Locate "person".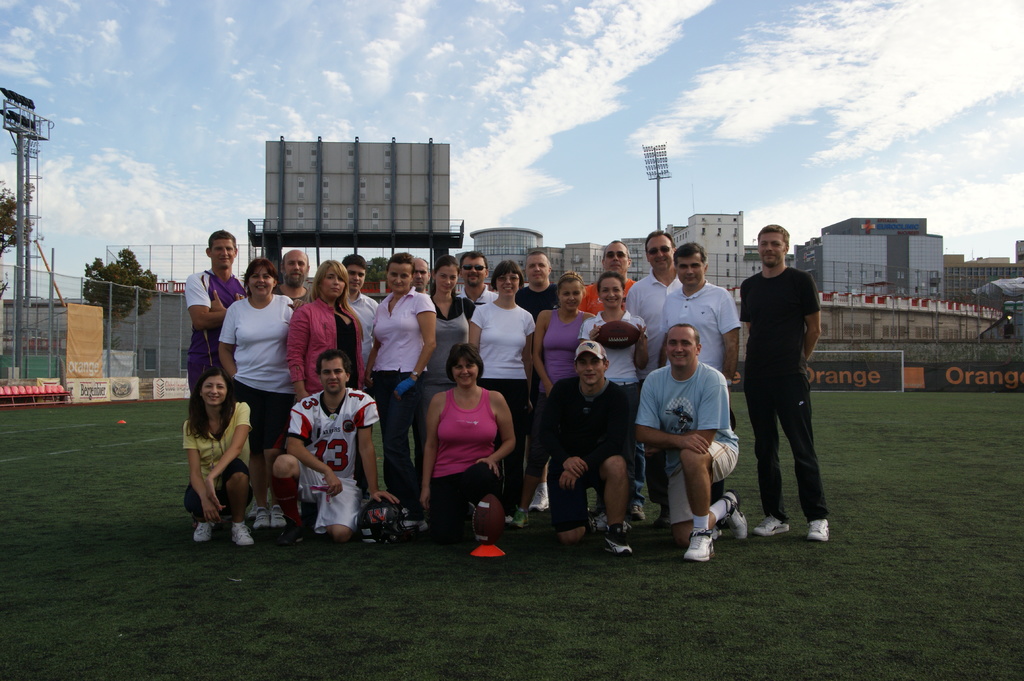
Bounding box: 516/252/561/317.
